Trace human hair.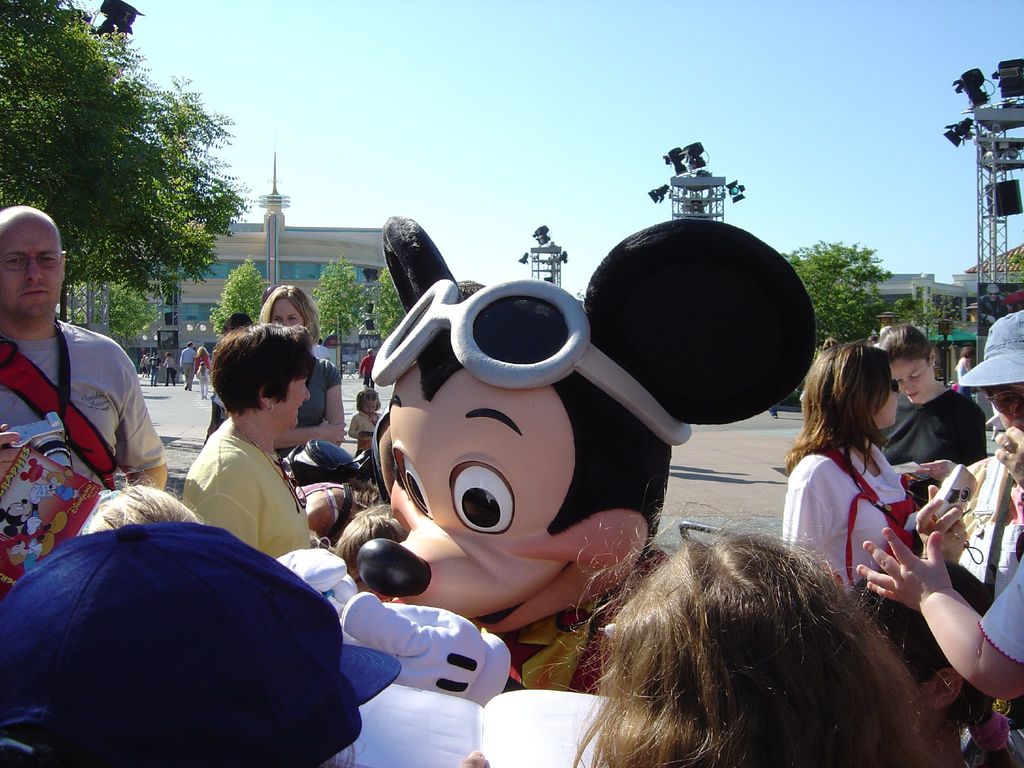
Traced to (x1=787, y1=341, x2=890, y2=479).
